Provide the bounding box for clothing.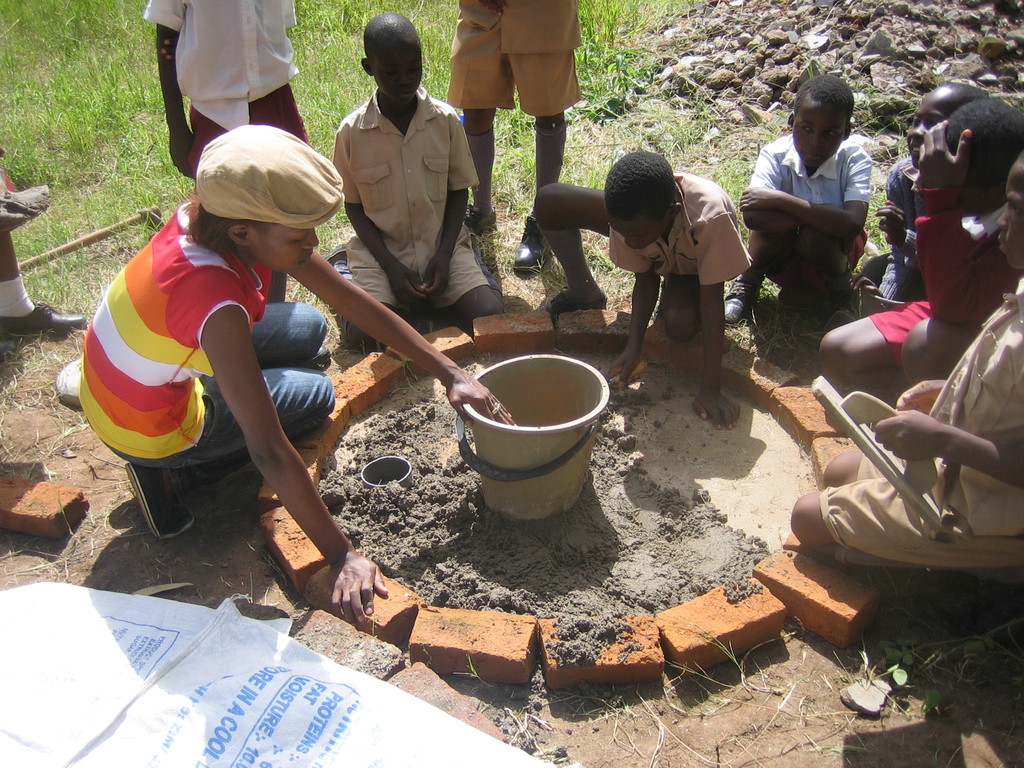
(x1=330, y1=68, x2=481, y2=310).
